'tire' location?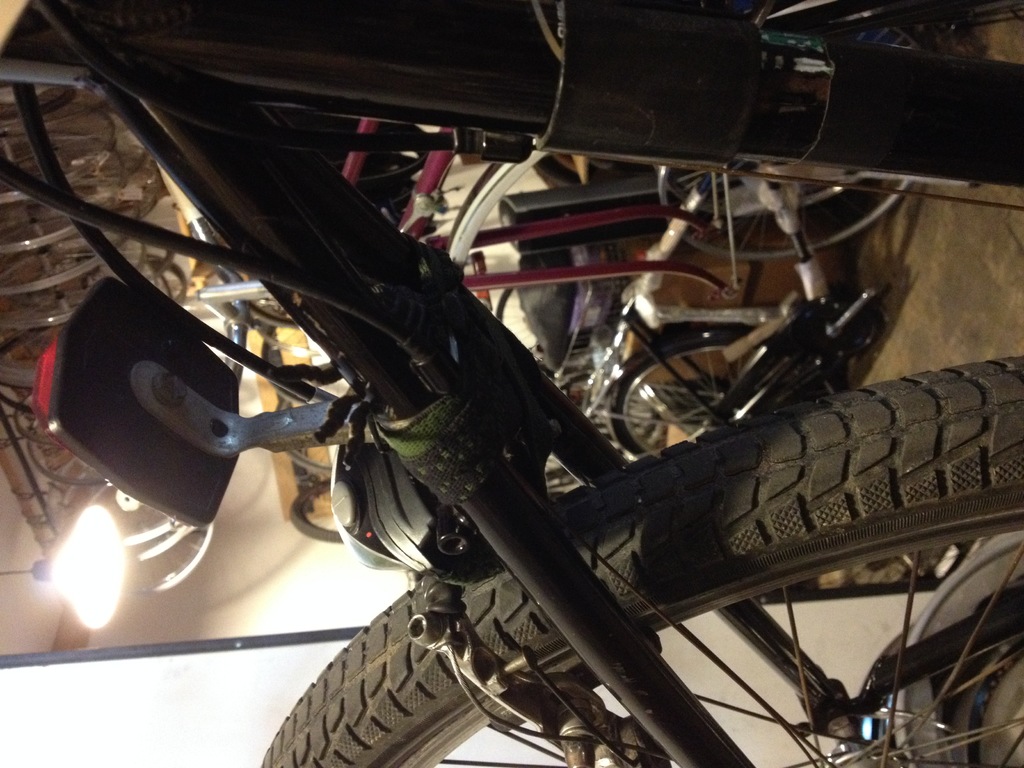
[262,355,1023,767]
